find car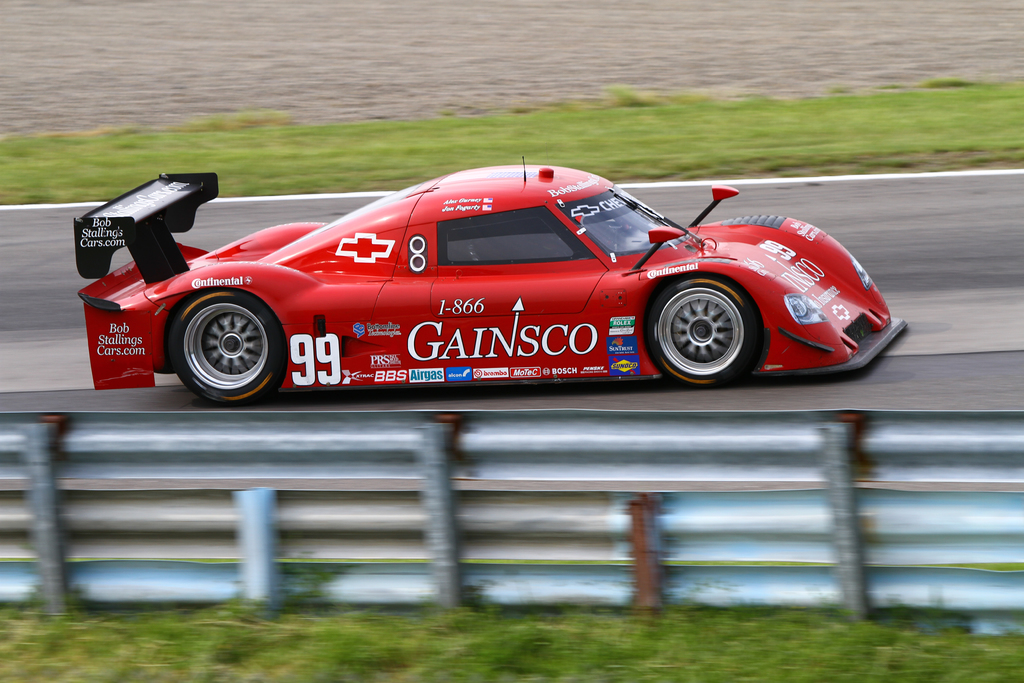
[51, 160, 911, 412]
